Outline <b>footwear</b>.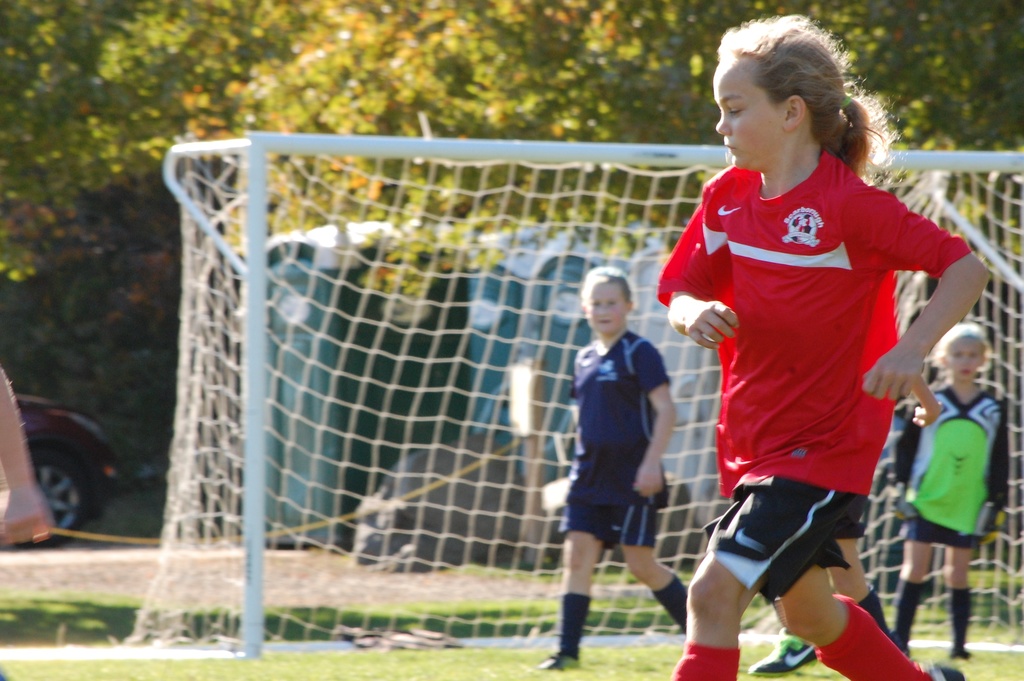
Outline: [953, 648, 977, 661].
